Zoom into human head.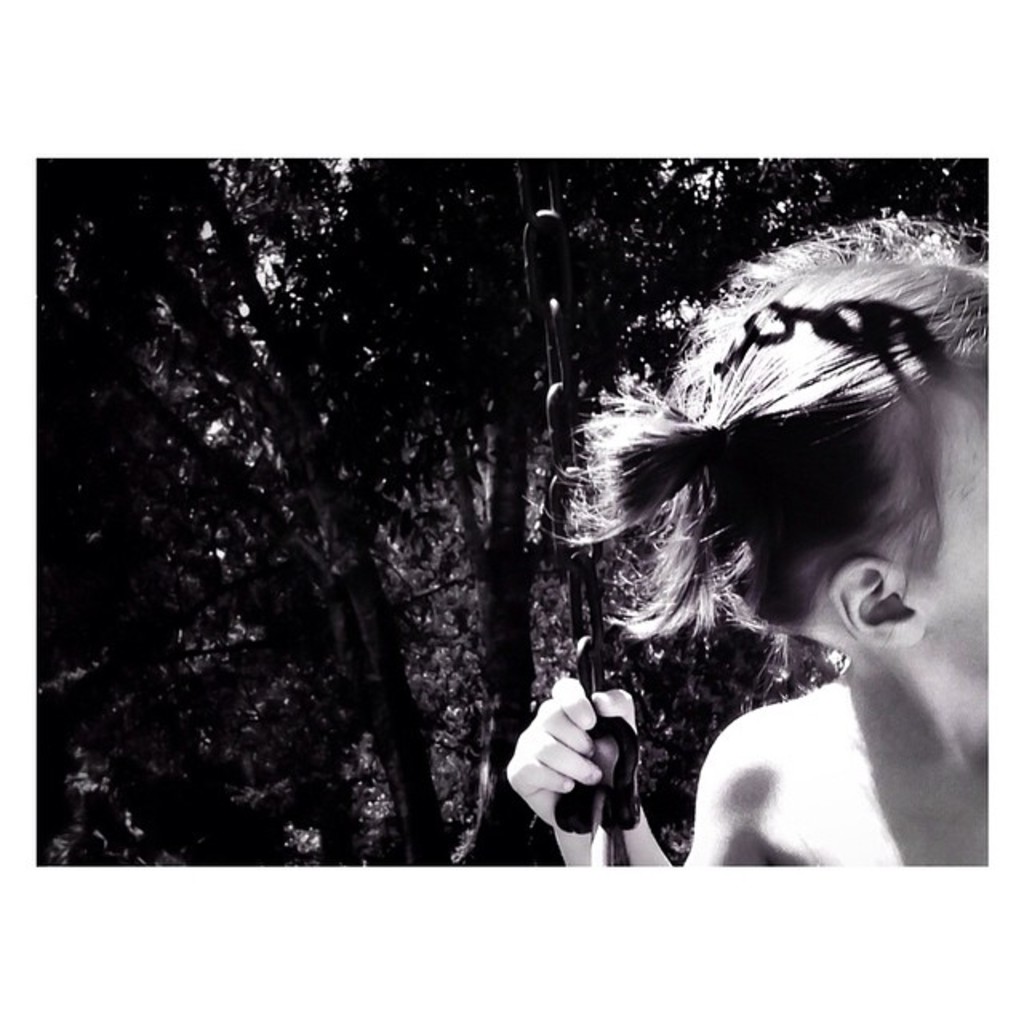
Zoom target: region(602, 318, 984, 696).
